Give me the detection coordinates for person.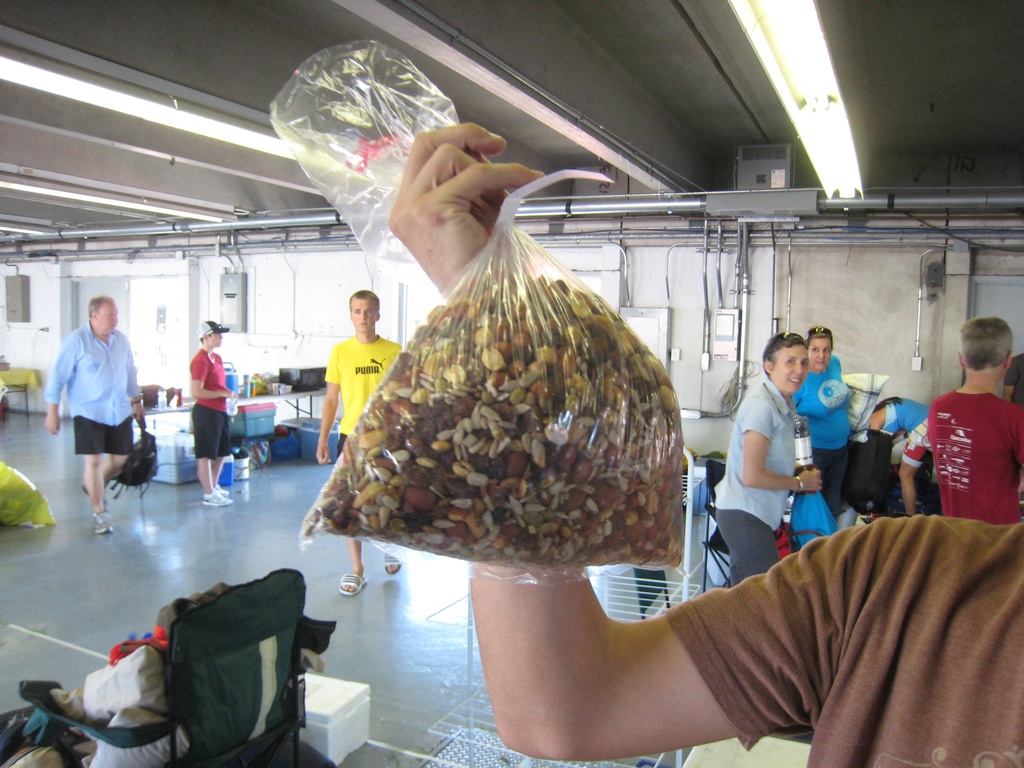
[left=44, top=292, right=148, bottom=537].
